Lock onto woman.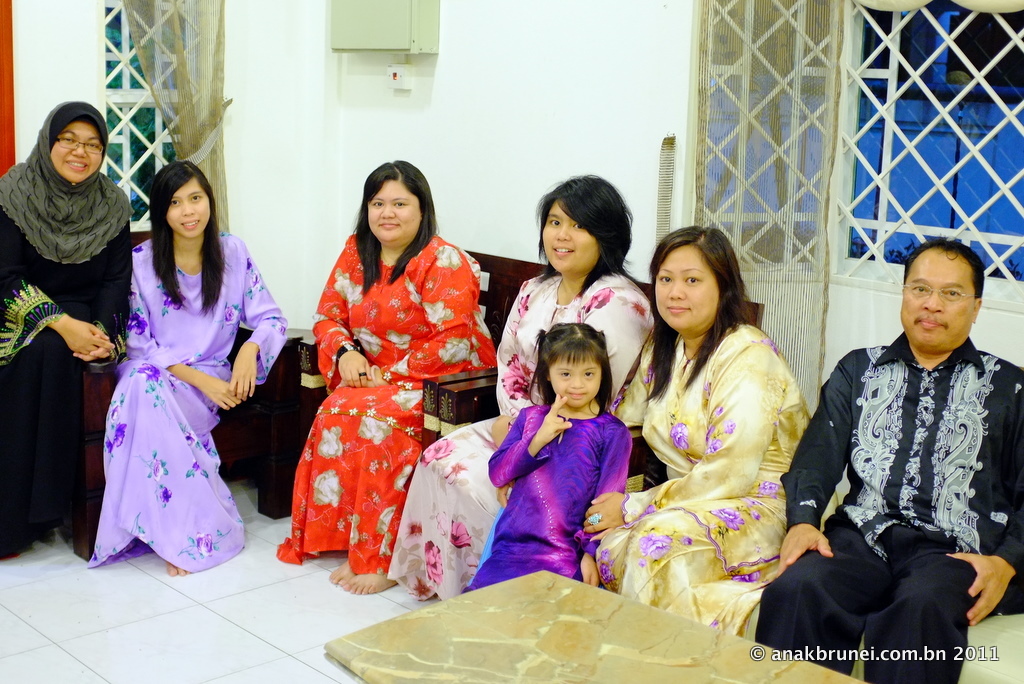
Locked: detection(0, 97, 132, 559).
